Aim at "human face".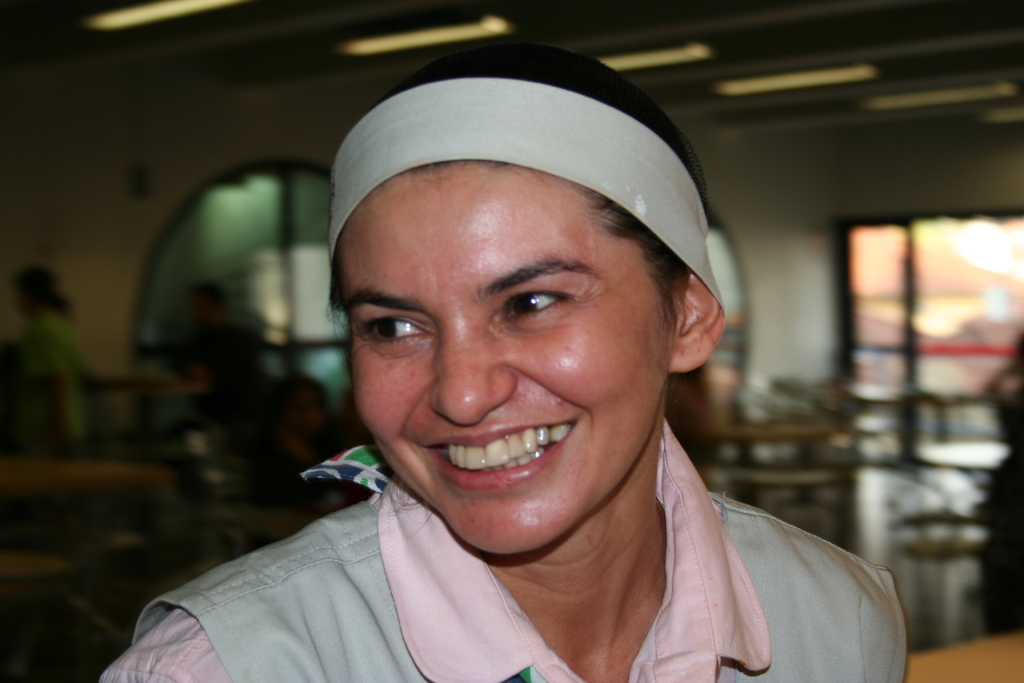
Aimed at (326, 152, 676, 572).
